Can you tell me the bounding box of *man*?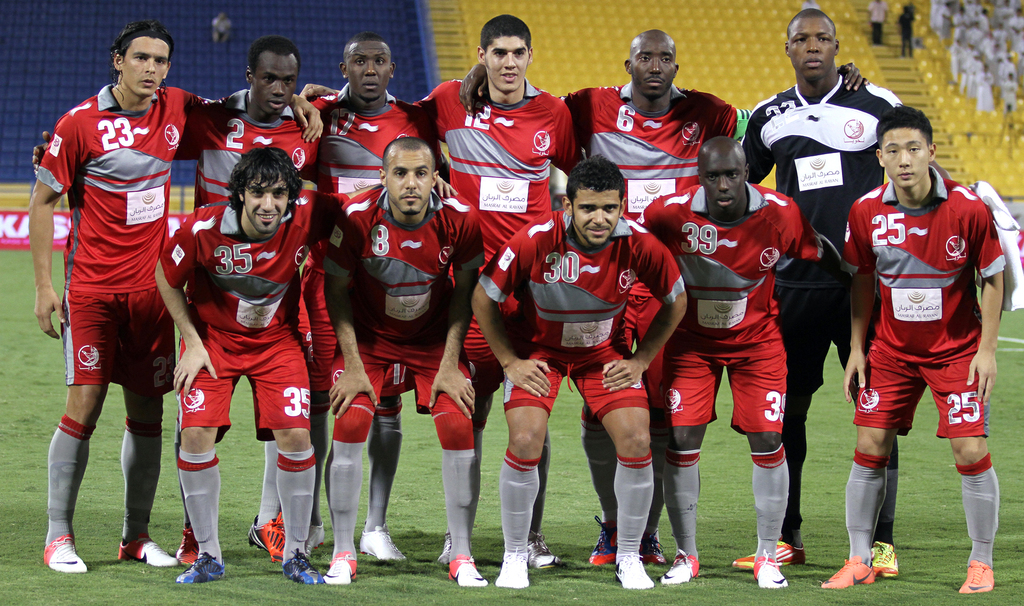
867, 0, 887, 44.
